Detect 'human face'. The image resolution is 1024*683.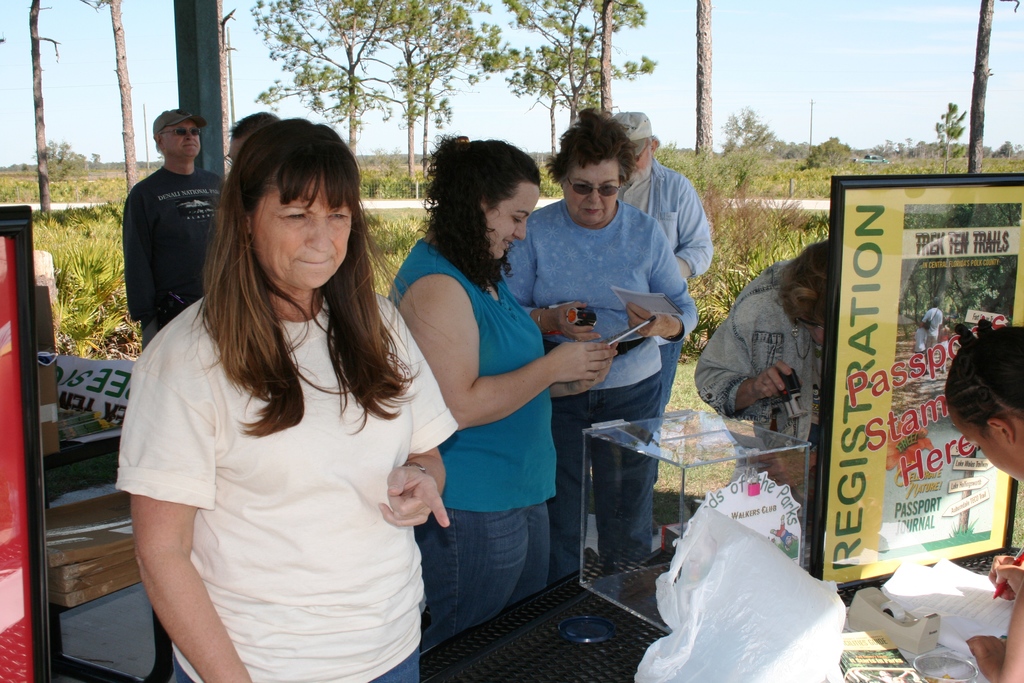
568/160/620/222.
